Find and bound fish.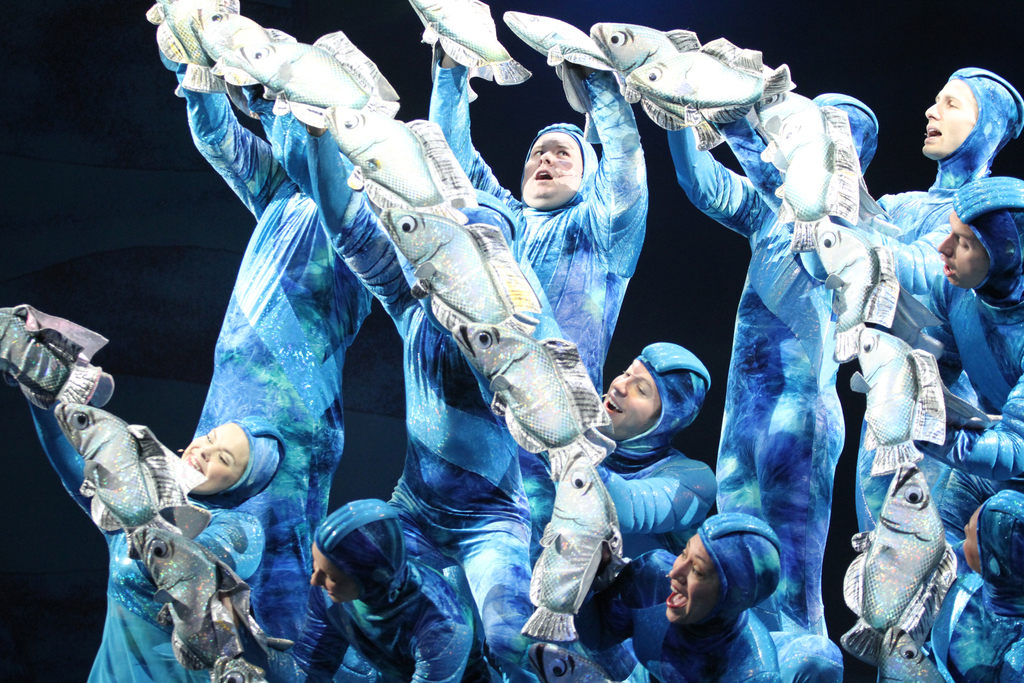
Bound: <region>378, 204, 536, 320</region>.
